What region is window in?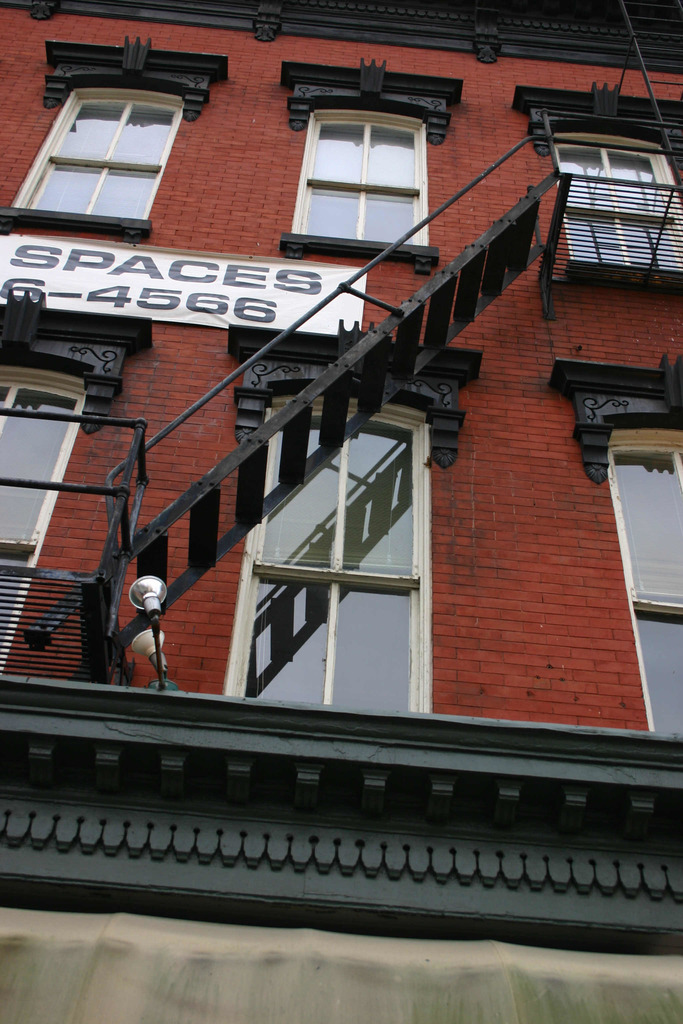
[524, 76, 682, 295].
